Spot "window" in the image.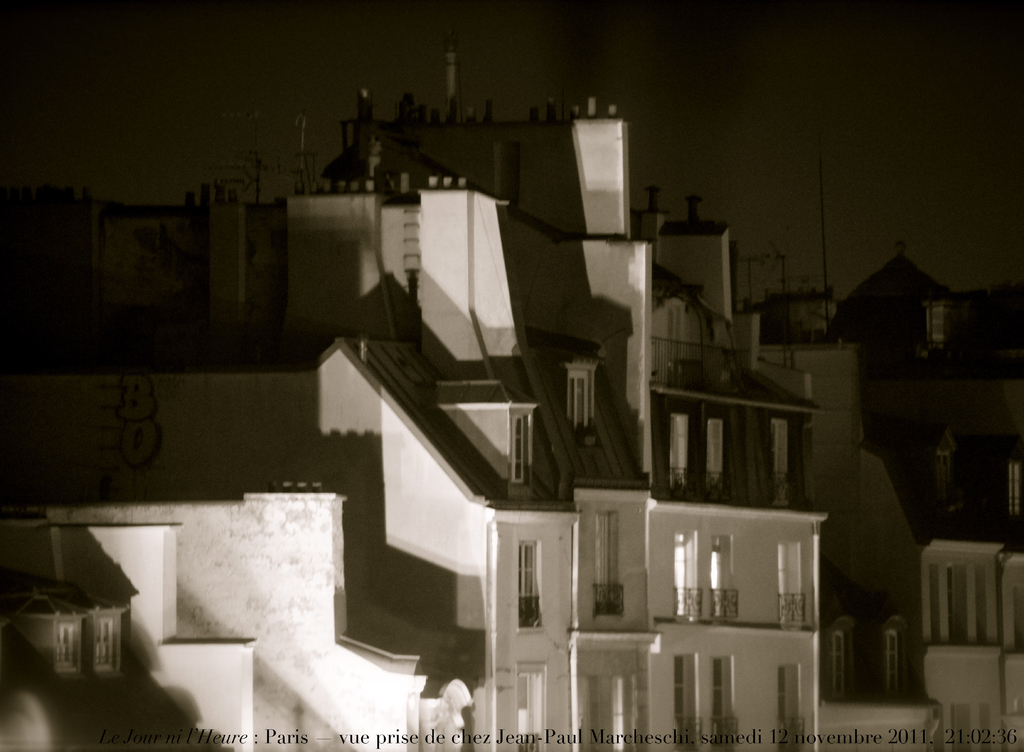
"window" found at (x1=780, y1=543, x2=806, y2=623).
